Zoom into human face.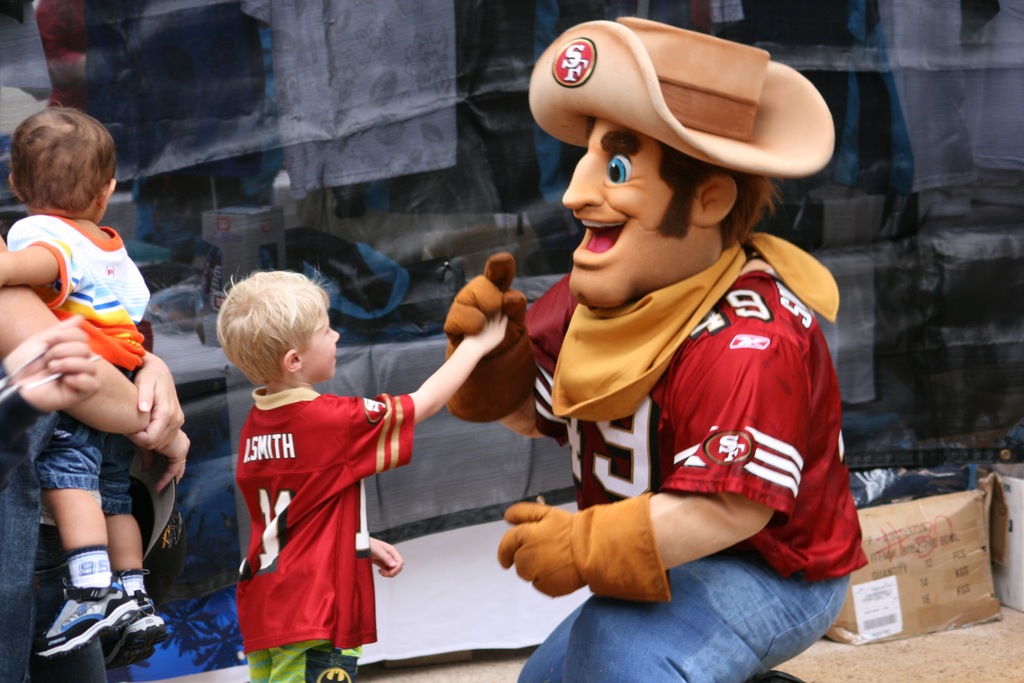
Zoom target: bbox=[300, 308, 339, 379].
